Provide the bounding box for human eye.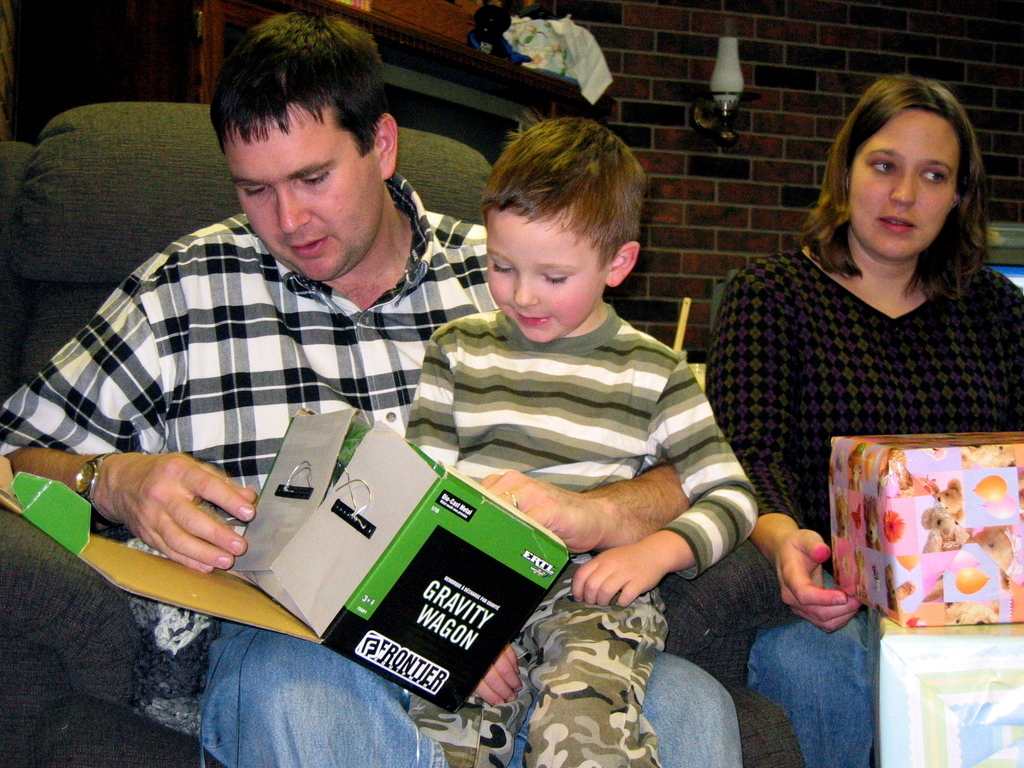
pyautogui.locateOnScreen(539, 265, 572, 287).
